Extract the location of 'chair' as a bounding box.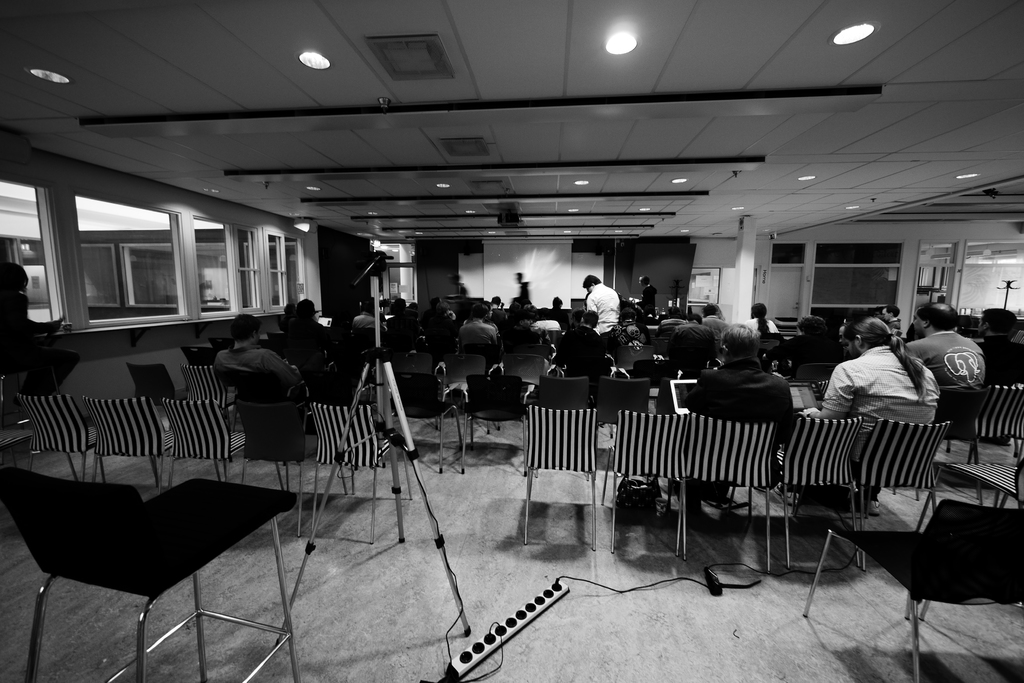
<box>444,356,493,393</box>.
